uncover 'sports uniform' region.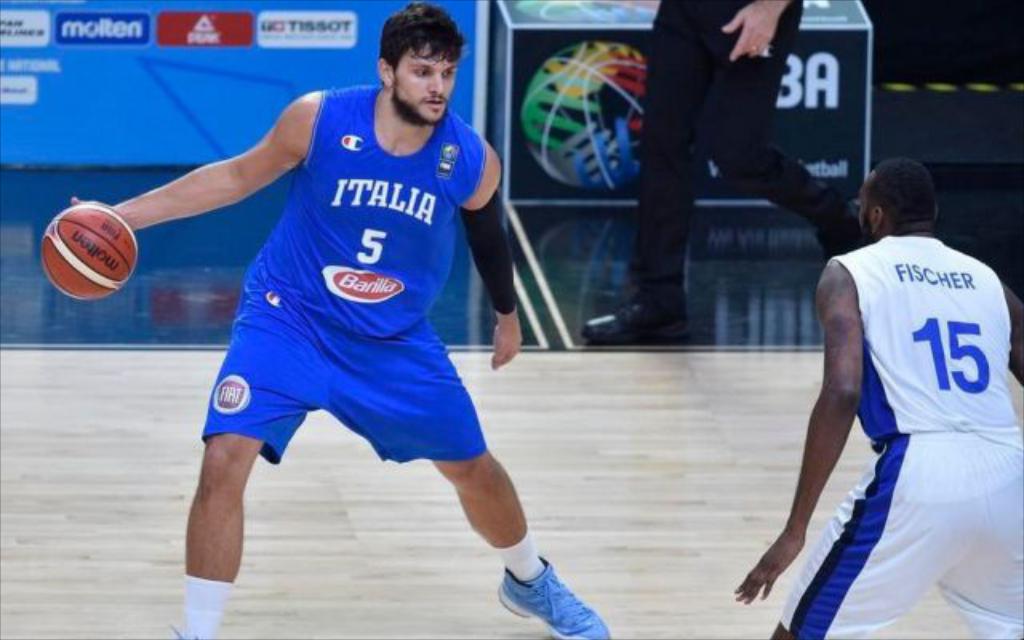
Uncovered: (624, 0, 872, 333).
